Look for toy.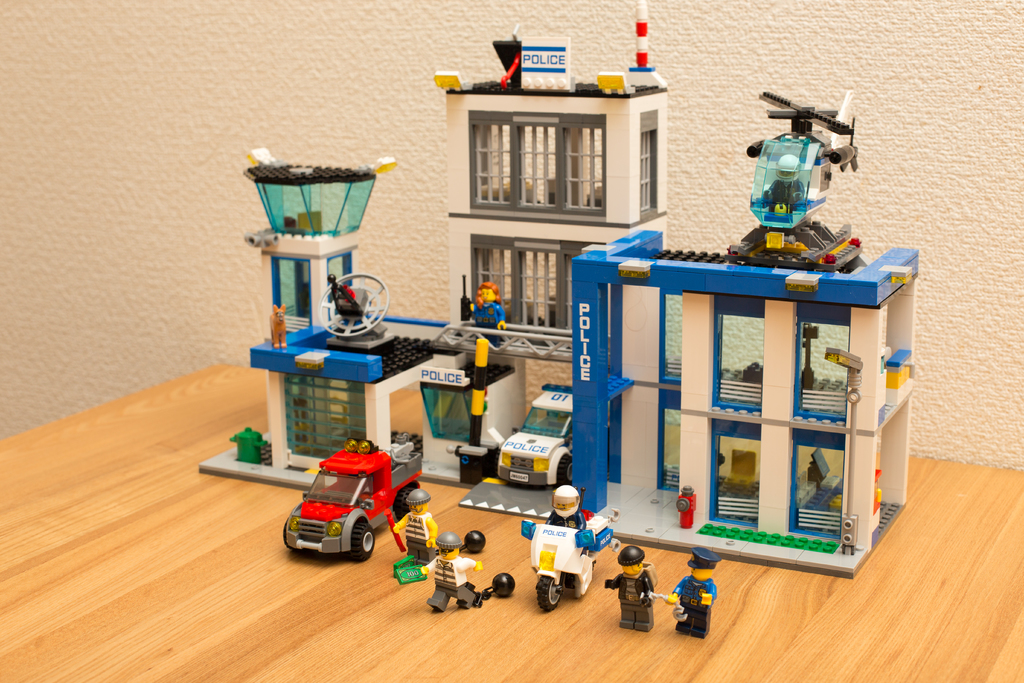
Found: box=[489, 378, 588, 493].
